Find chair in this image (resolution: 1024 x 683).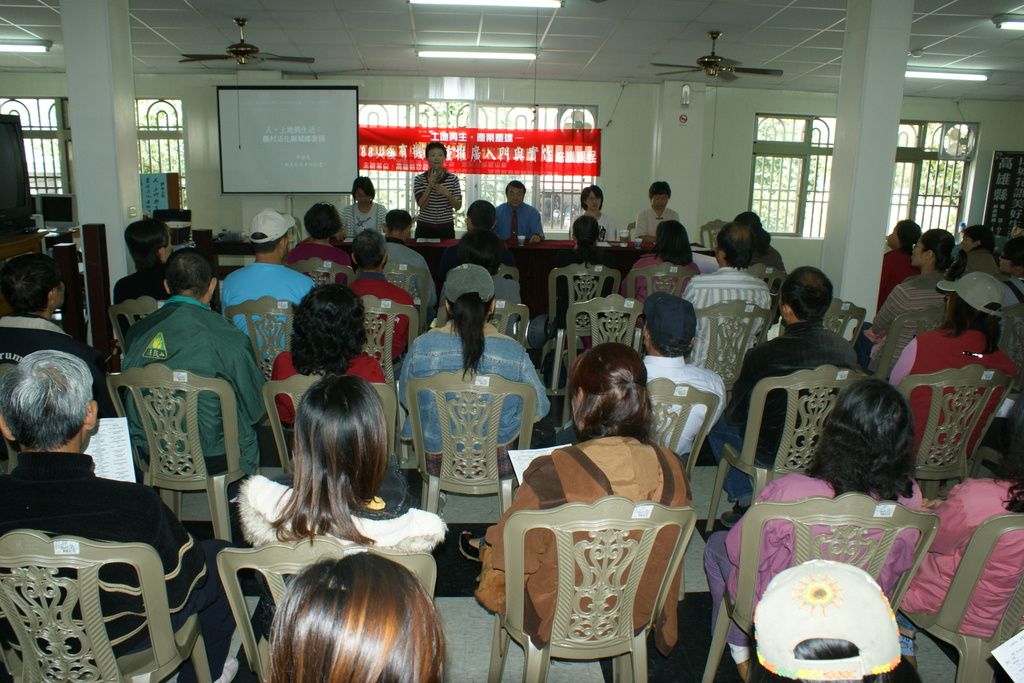
[380, 259, 430, 331].
